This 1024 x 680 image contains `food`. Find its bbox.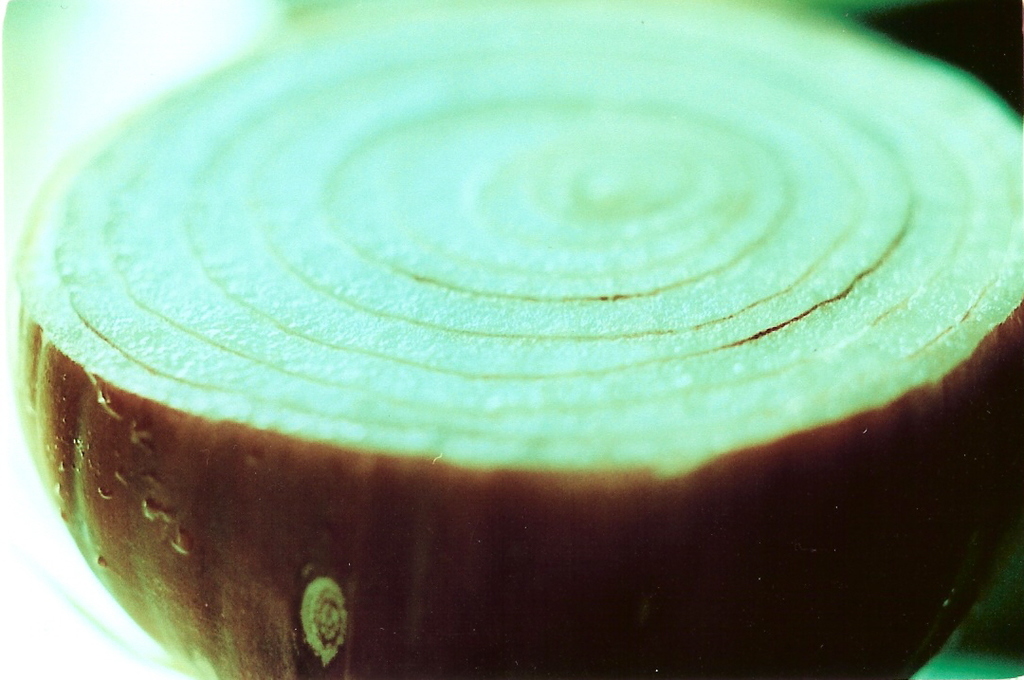
{"left": 0, "top": 0, "right": 1023, "bottom": 679}.
